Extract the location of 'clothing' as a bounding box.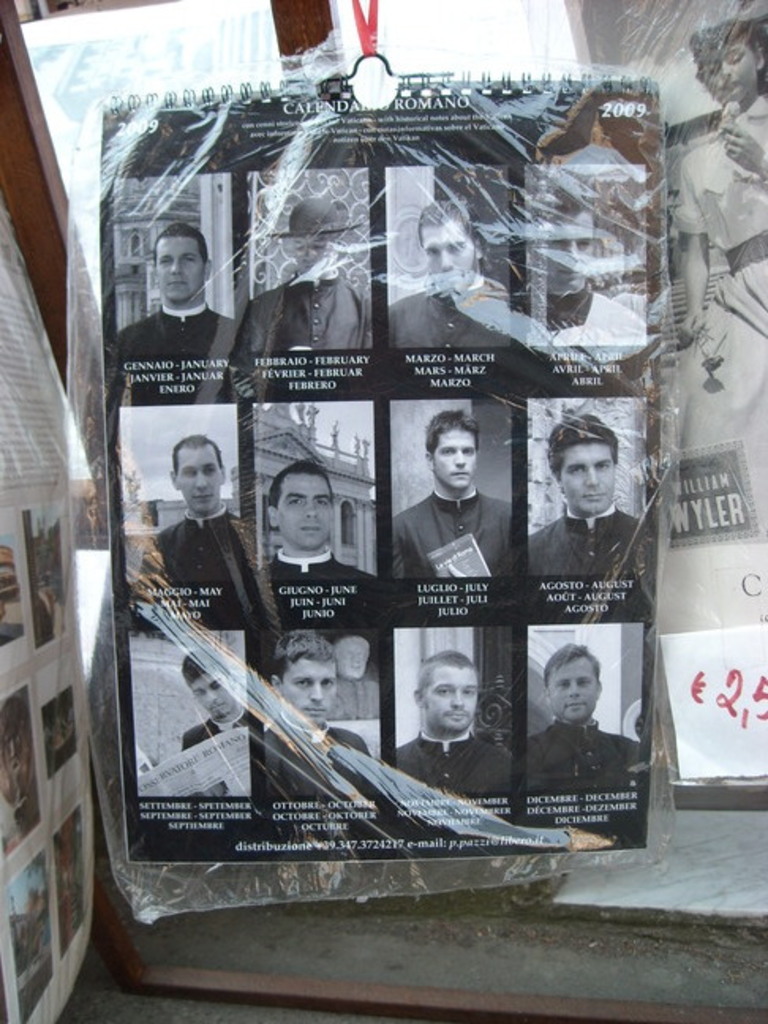
(259, 710, 371, 801).
